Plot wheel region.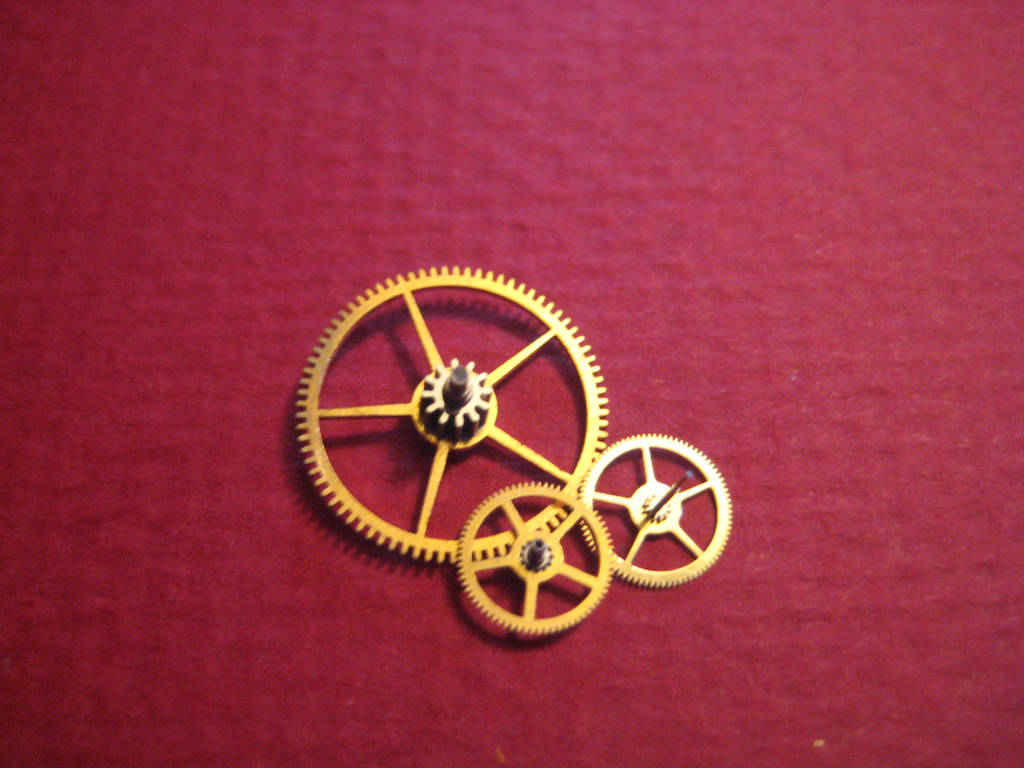
Plotted at [456, 480, 615, 641].
